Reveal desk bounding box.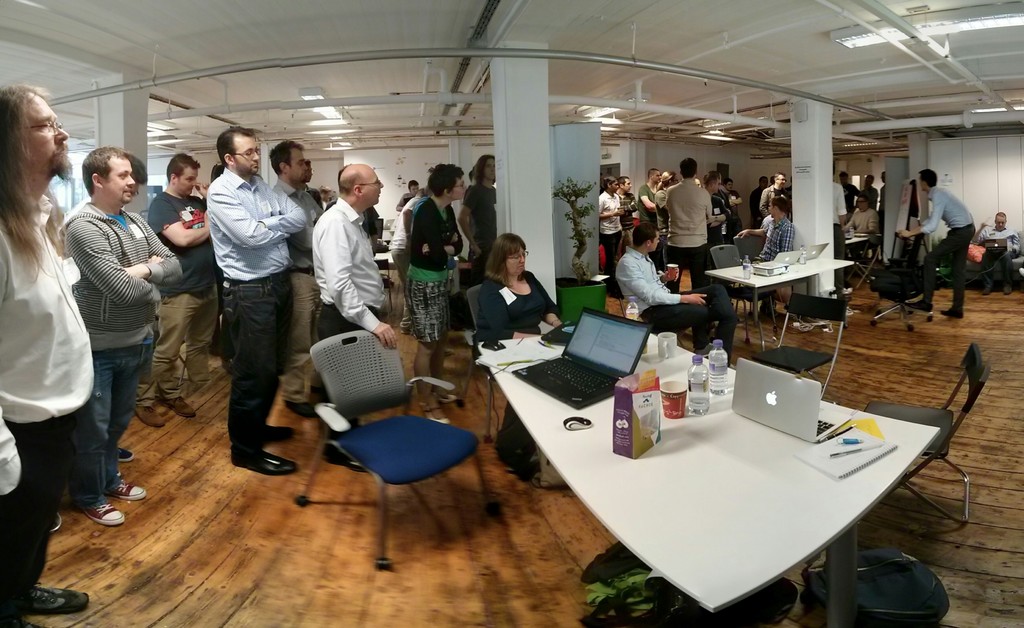
Revealed: <bbox>476, 332, 942, 627</bbox>.
